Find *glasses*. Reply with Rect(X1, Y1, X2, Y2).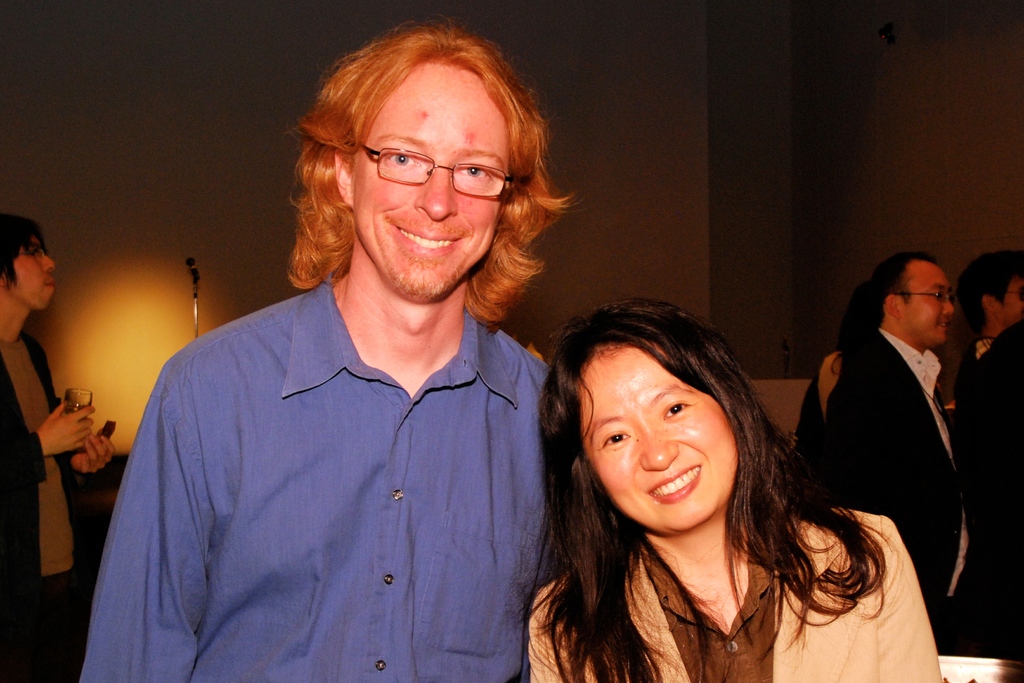
Rect(892, 292, 955, 302).
